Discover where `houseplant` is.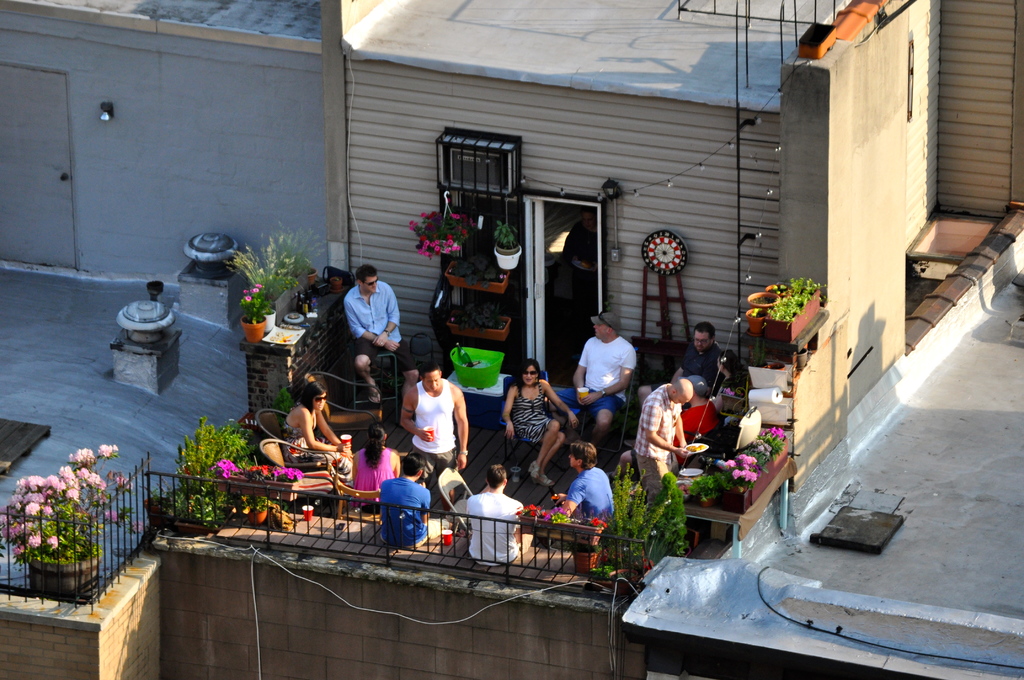
Discovered at {"x1": 744, "y1": 304, "x2": 769, "y2": 334}.
